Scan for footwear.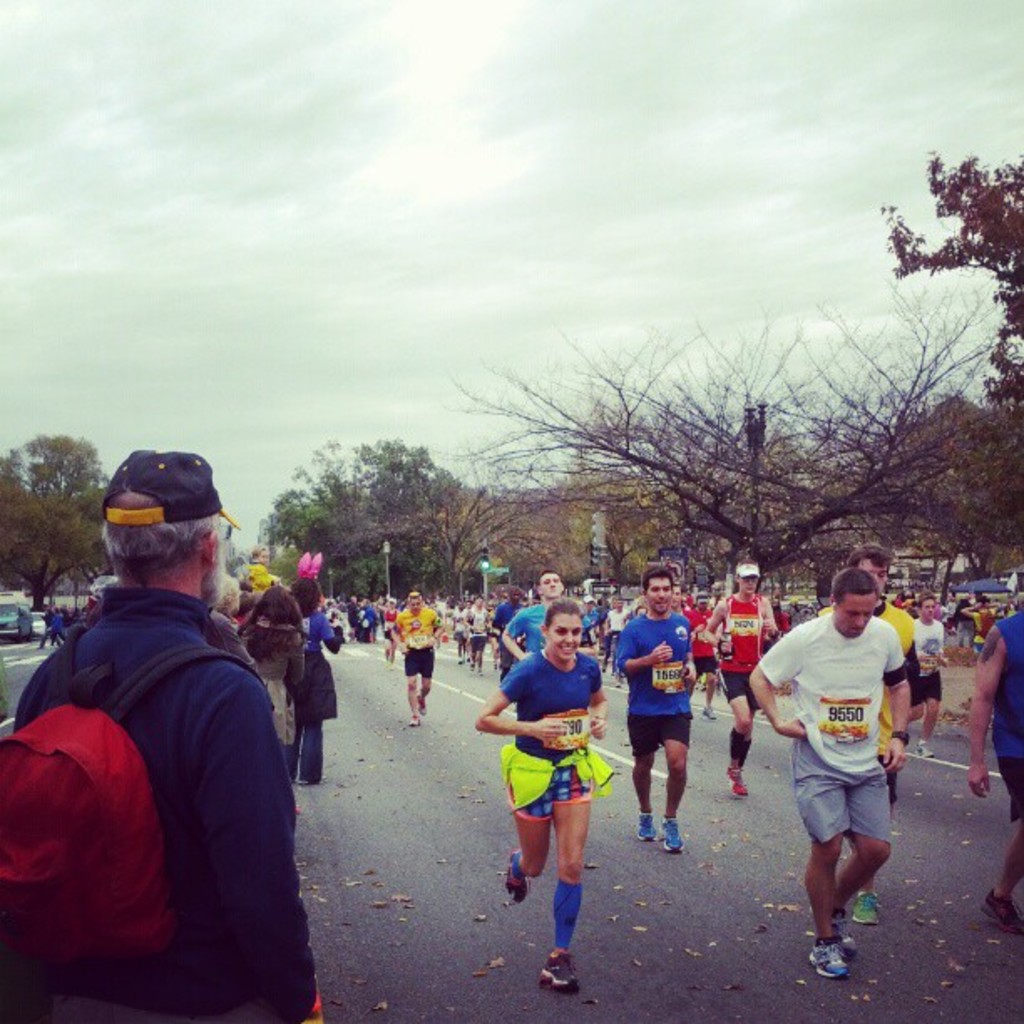
Scan result: left=719, top=765, right=750, bottom=805.
